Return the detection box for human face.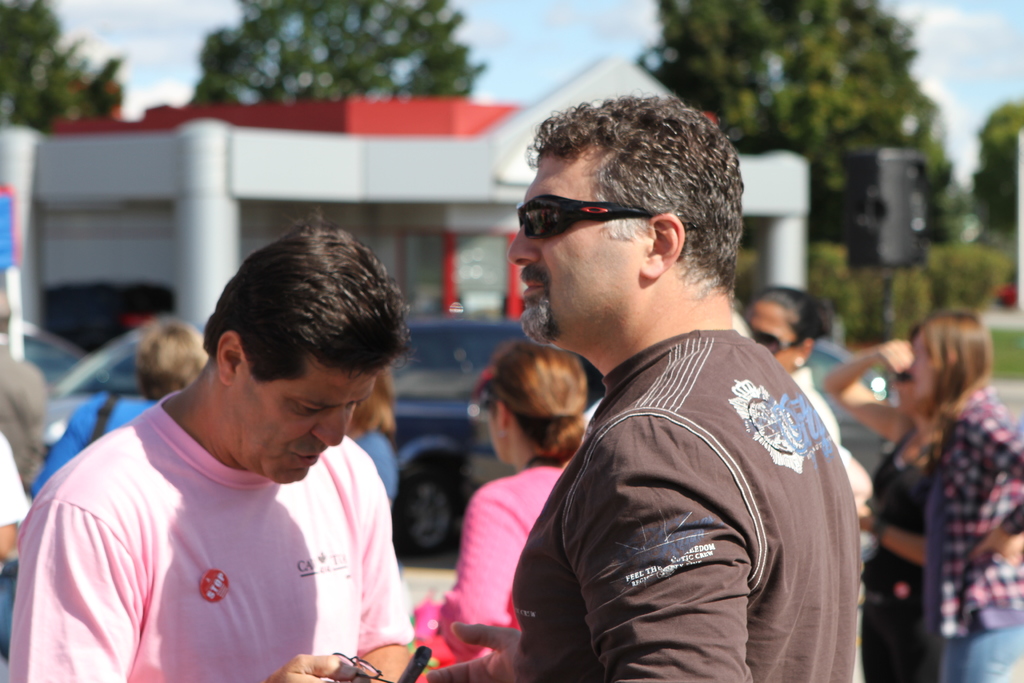
crop(747, 303, 793, 370).
